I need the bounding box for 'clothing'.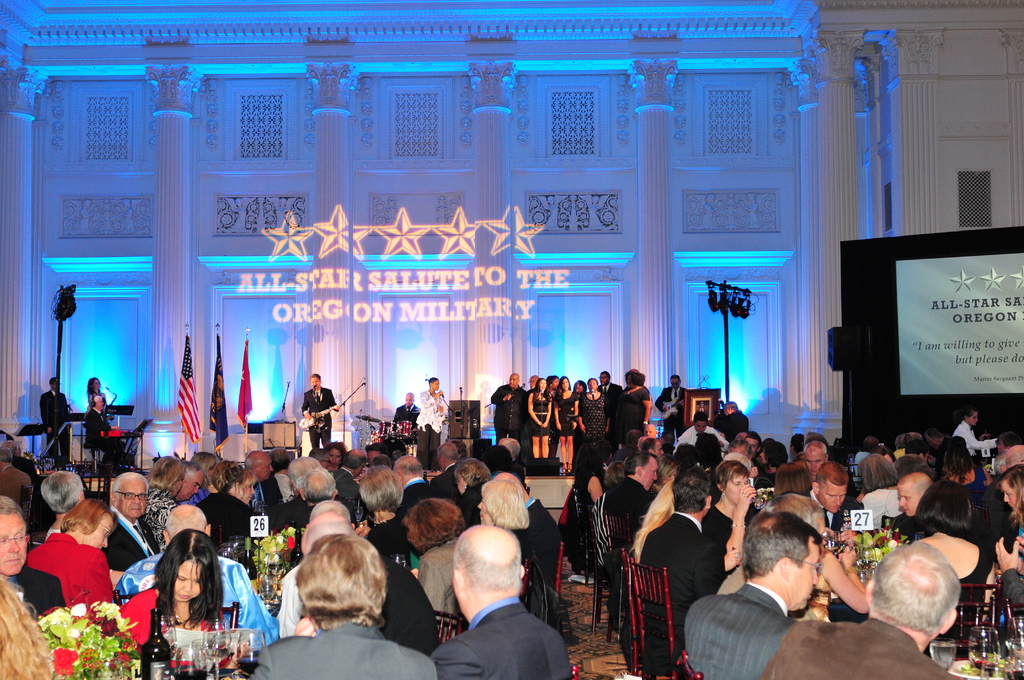
Here it is: (x1=0, y1=566, x2=67, y2=624).
